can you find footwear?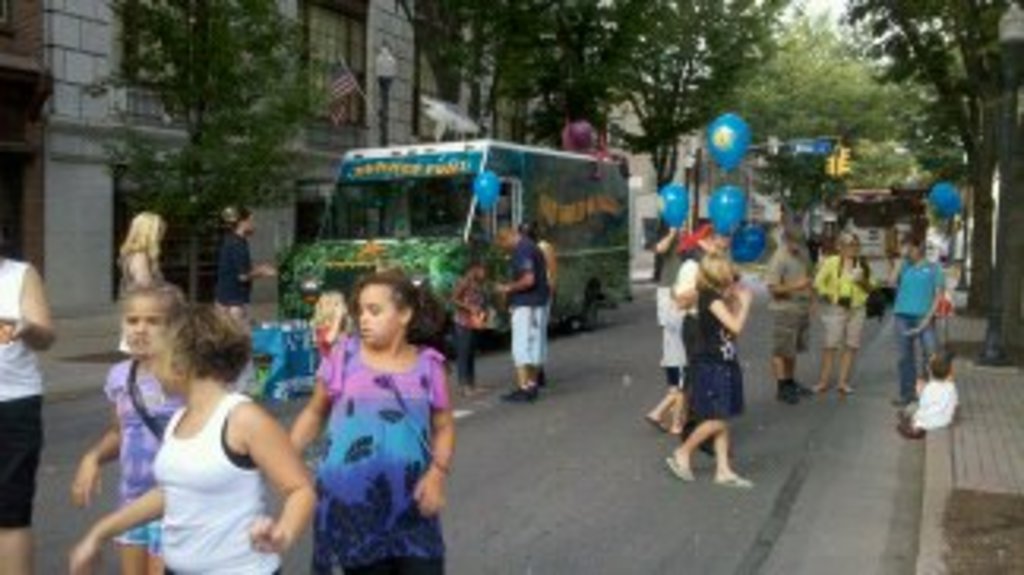
Yes, bounding box: bbox(667, 455, 698, 480).
